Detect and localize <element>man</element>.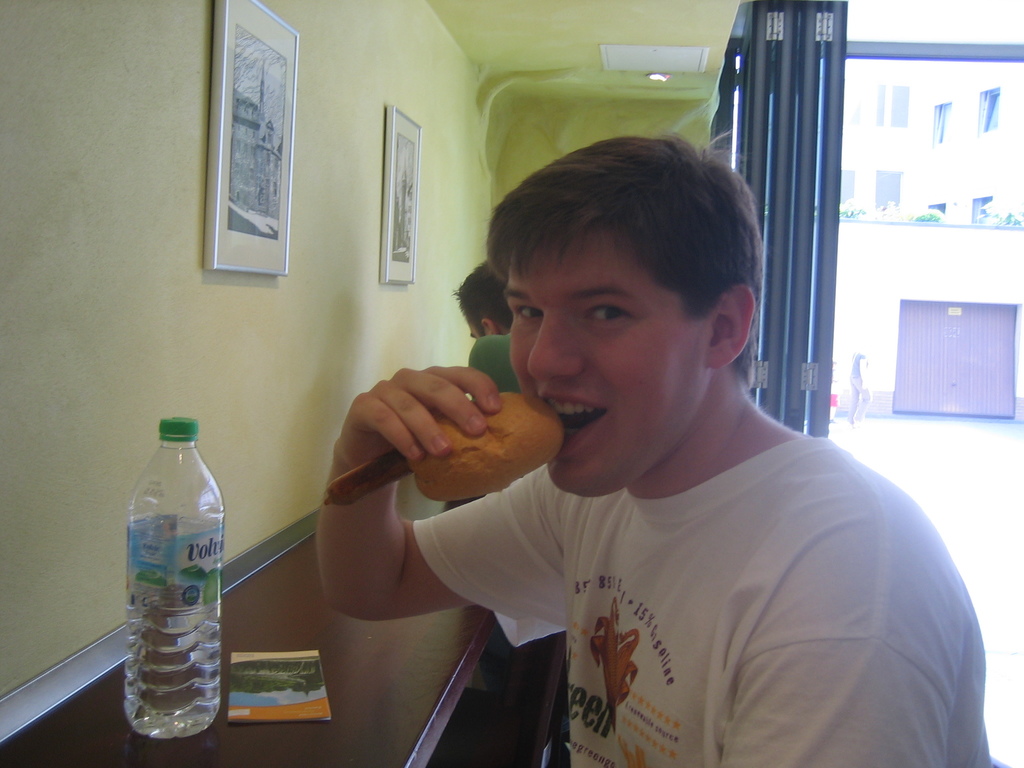
Localized at detection(451, 258, 520, 395).
